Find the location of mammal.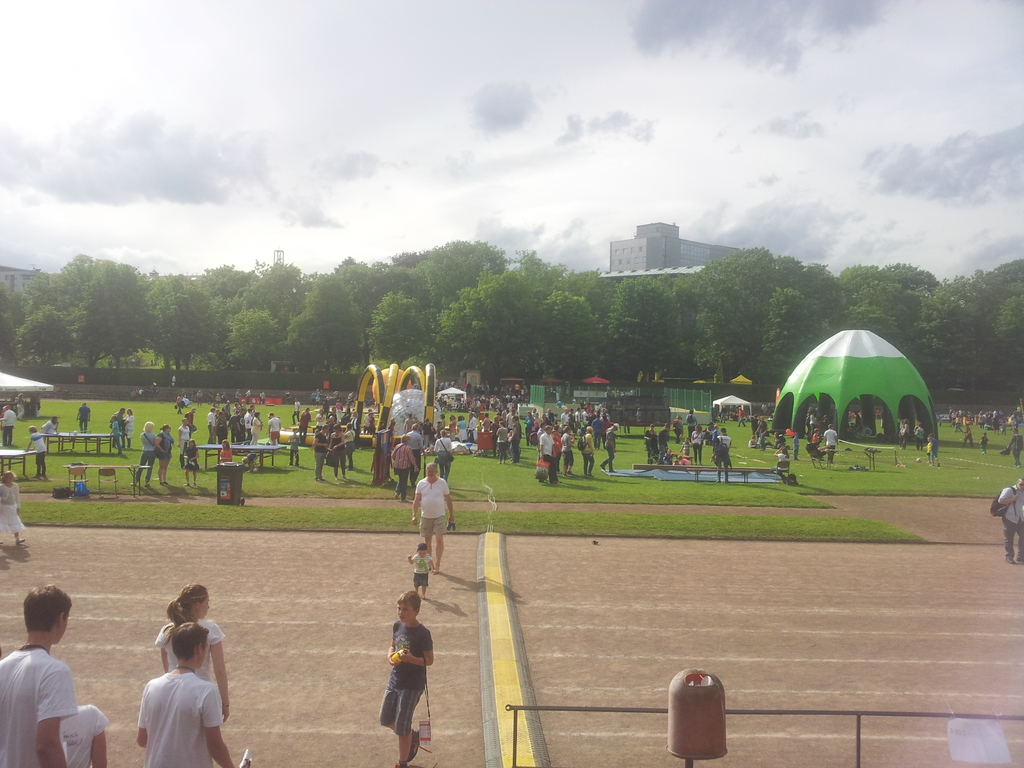
Location: (1008,426,1023,472).
